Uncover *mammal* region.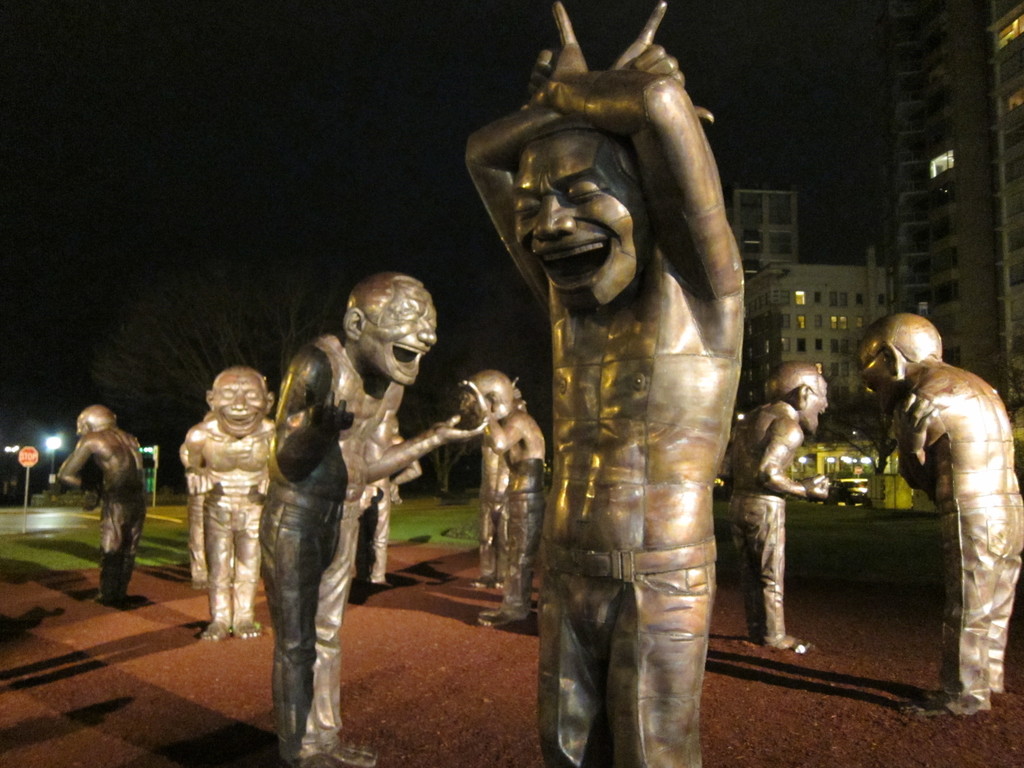
Uncovered: {"x1": 255, "y1": 273, "x2": 489, "y2": 767}.
